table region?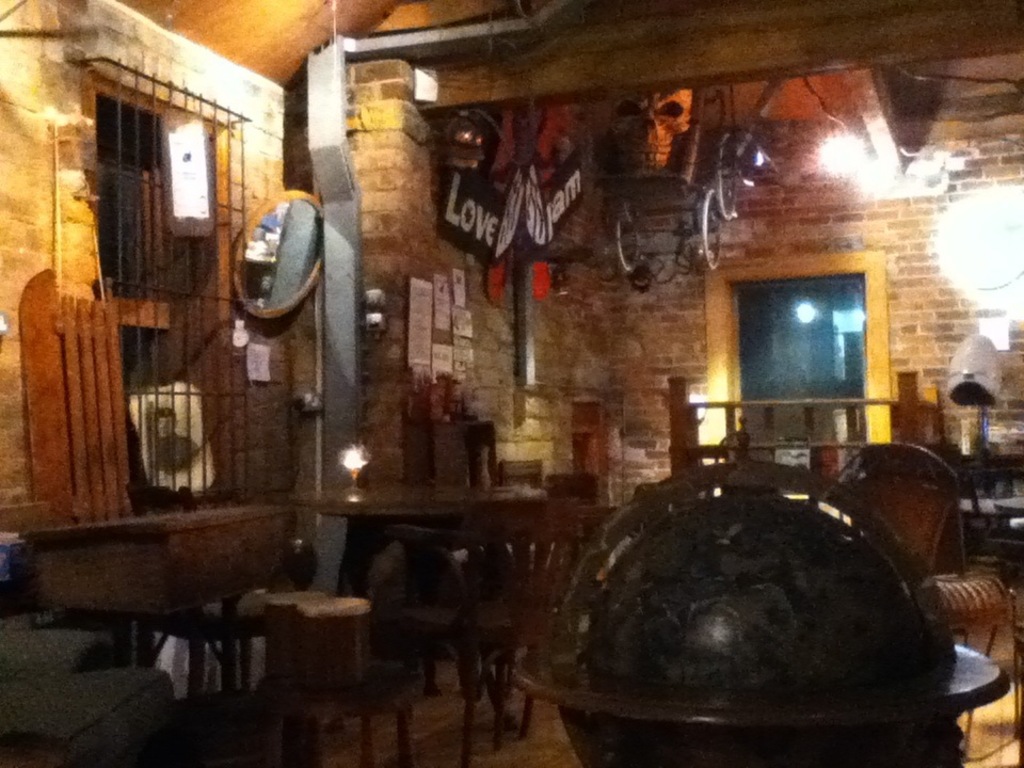
{"x1": 22, "y1": 494, "x2": 302, "y2": 767}
